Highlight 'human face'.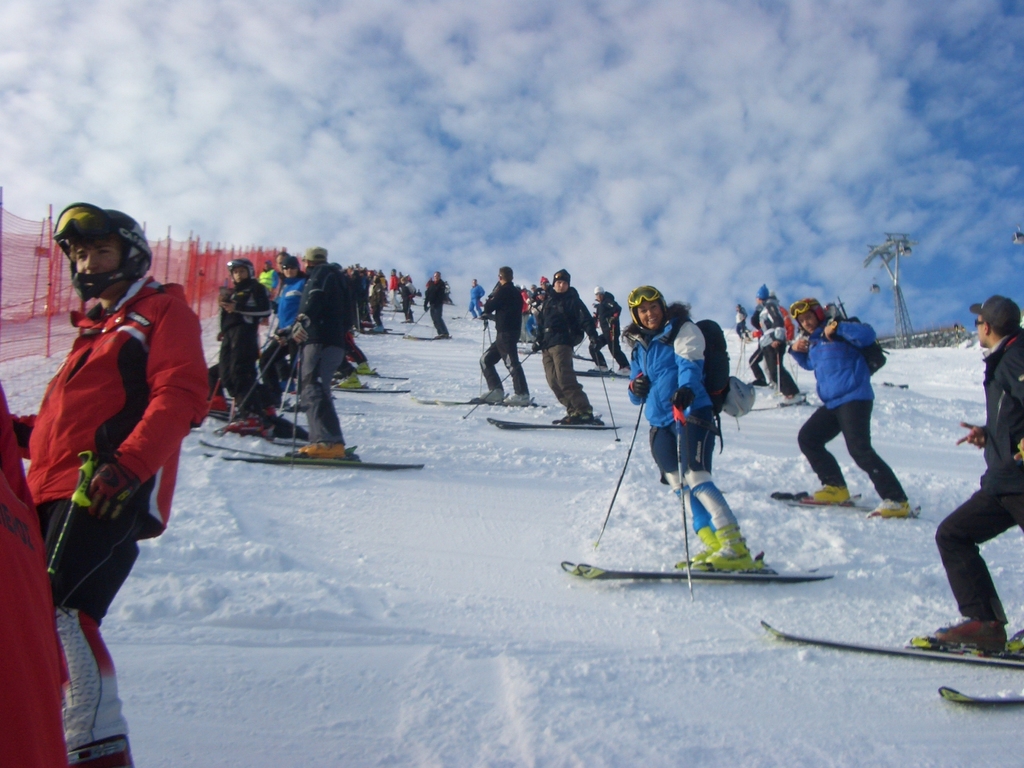
Highlighted region: [235,259,246,284].
